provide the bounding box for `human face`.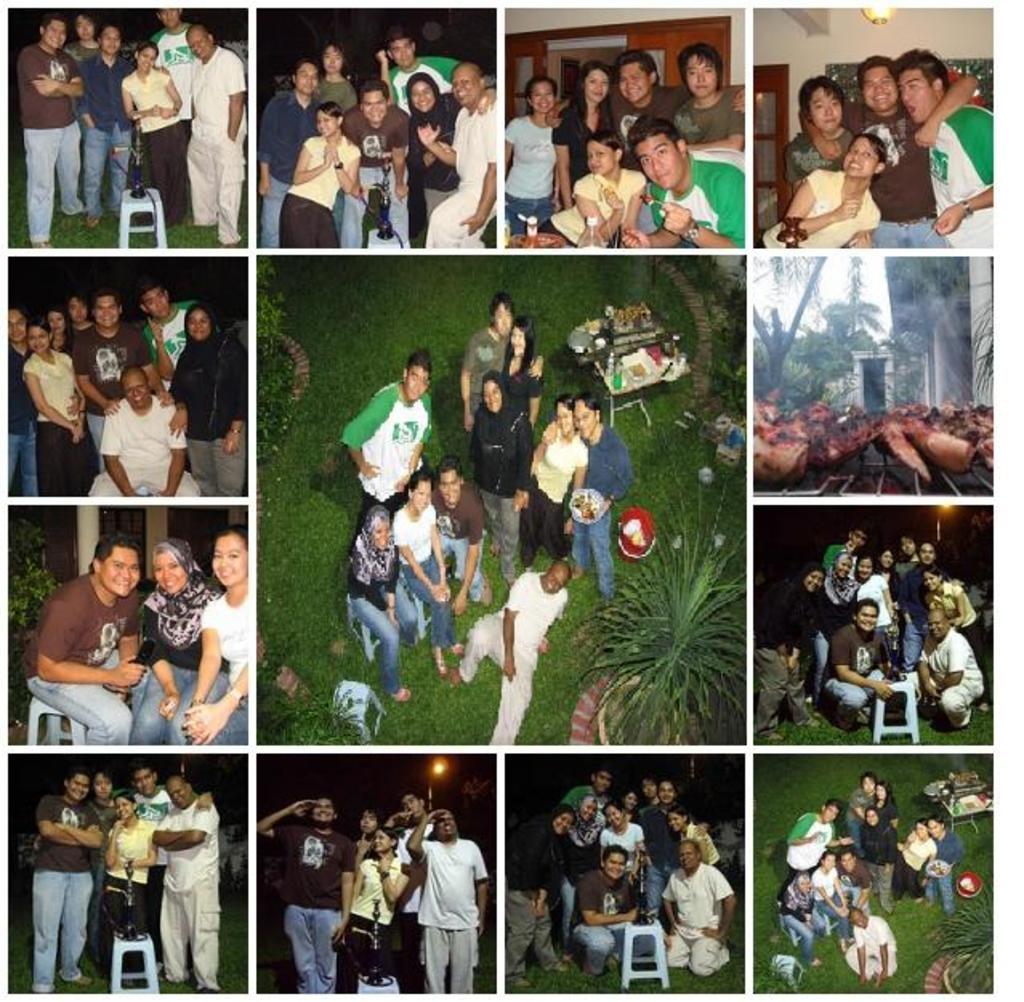
left=45, top=21, right=67, bottom=53.
